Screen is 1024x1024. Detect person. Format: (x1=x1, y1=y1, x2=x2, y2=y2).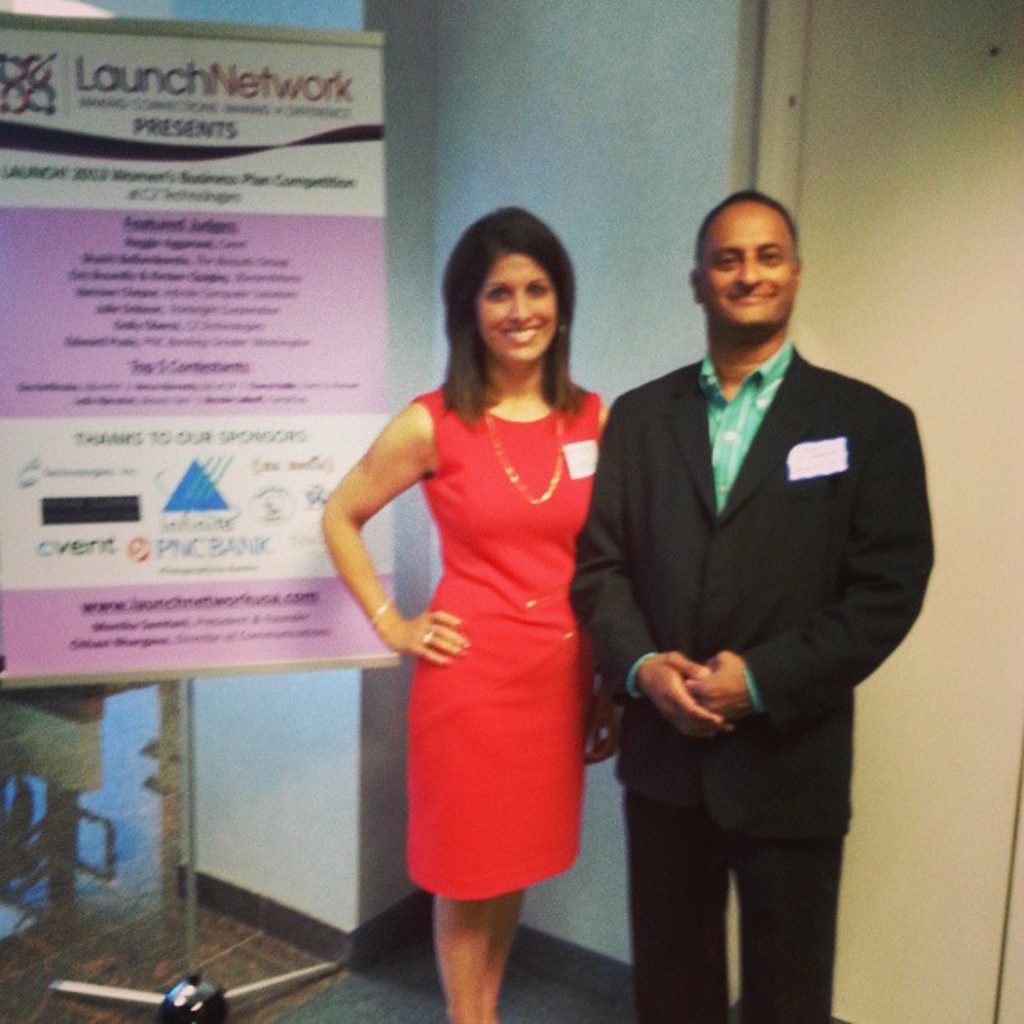
(x1=599, y1=159, x2=930, y2=1023).
